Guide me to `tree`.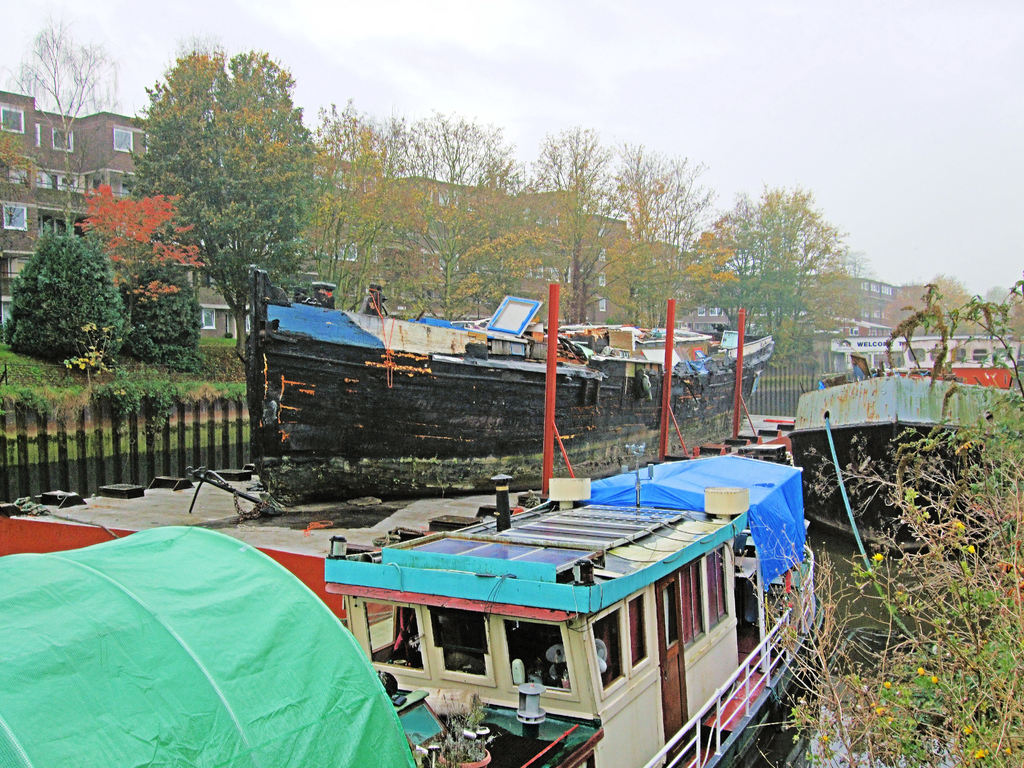
Guidance: left=0, top=127, right=29, bottom=271.
